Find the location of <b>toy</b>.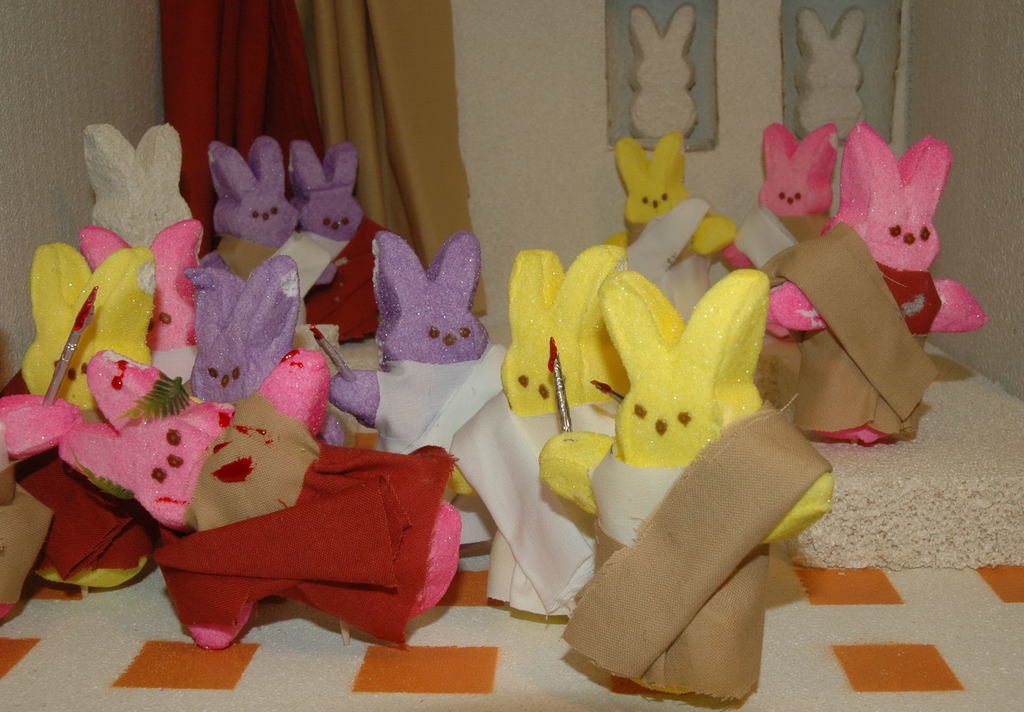
Location: Rect(15, 238, 196, 588).
